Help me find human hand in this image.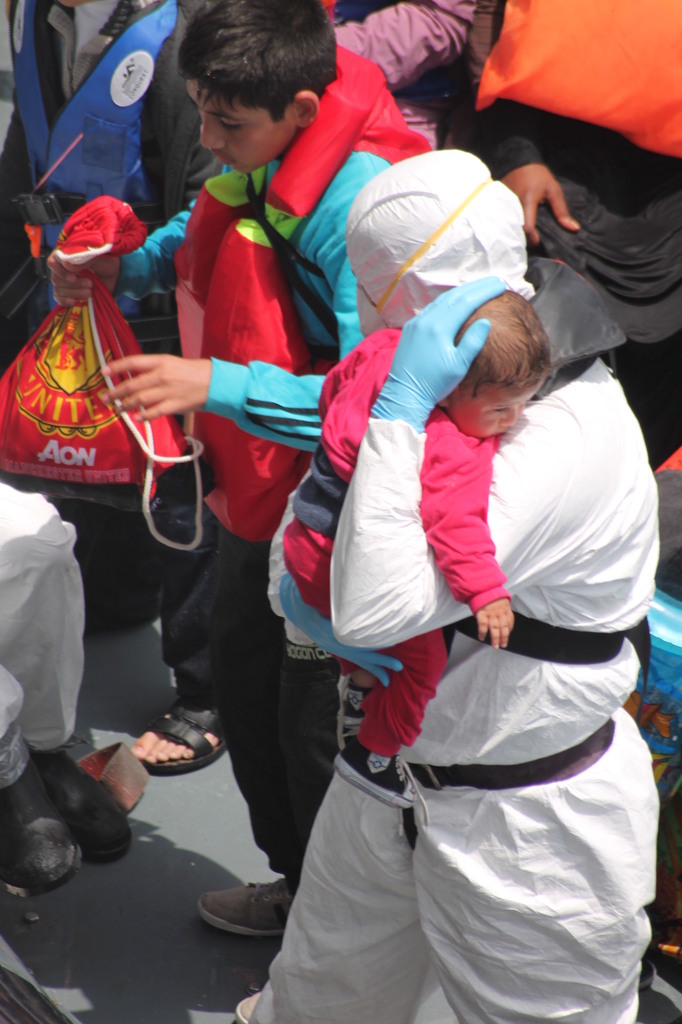
Found it: 44:250:122:314.
